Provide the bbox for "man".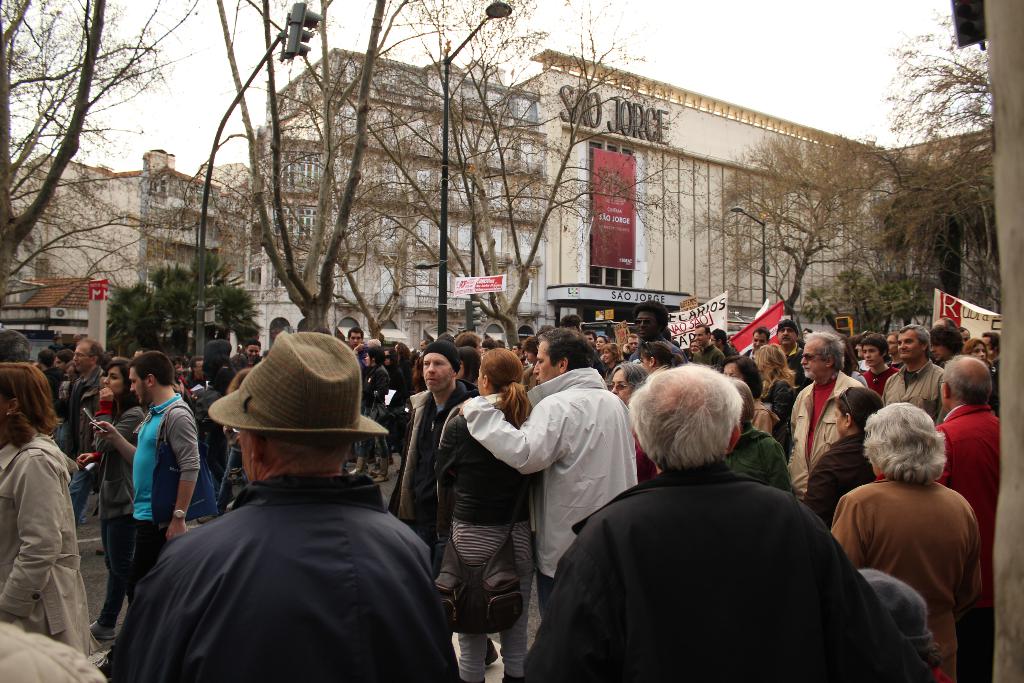
{"x1": 770, "y1": 320, "x2": 805, "y2": 391}.
